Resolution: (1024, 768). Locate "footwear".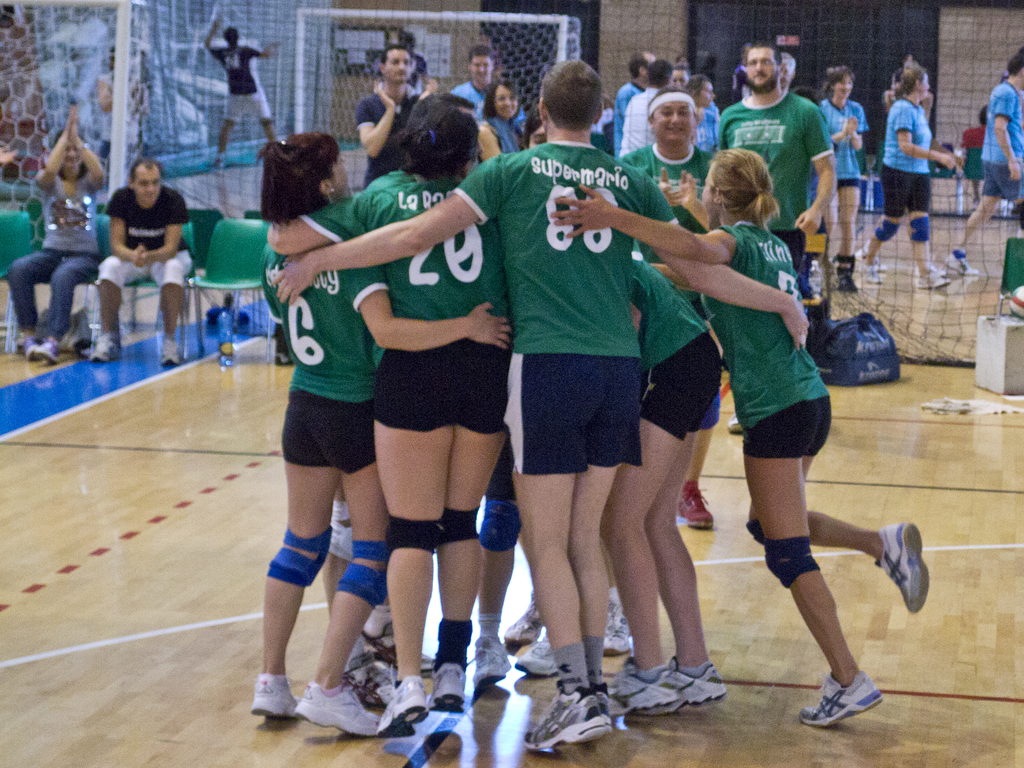
pyautogui.locateOnScreen(874, 519, 929, 614).
